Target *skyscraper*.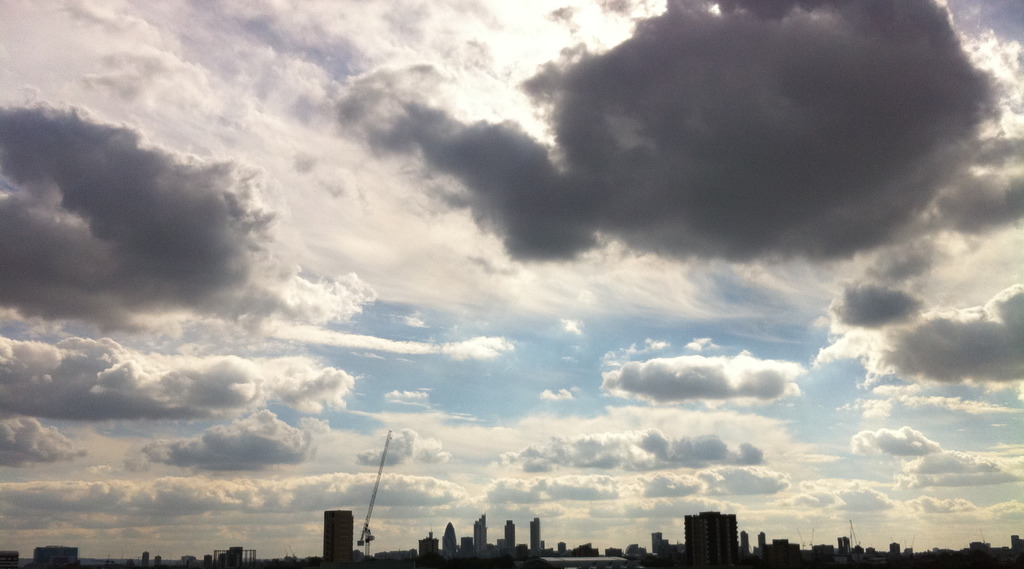
Target region: (left=503, top=515, right=516, bottom=561).
